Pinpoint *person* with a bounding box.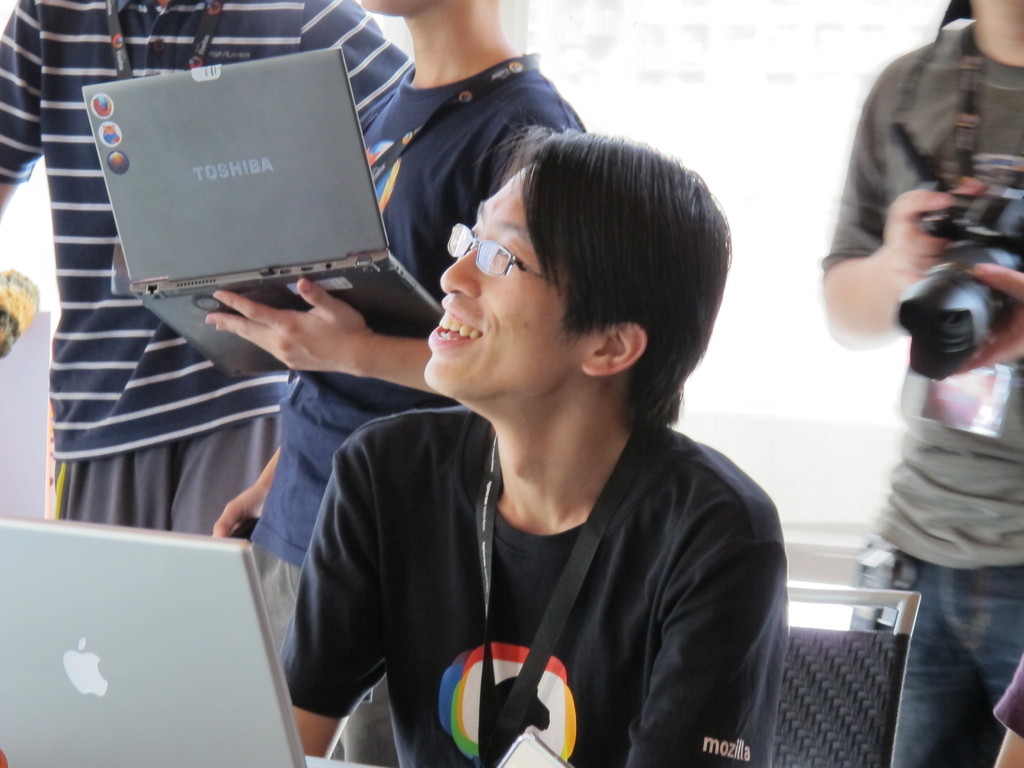
bbox=(0, 0, 422, 527).
